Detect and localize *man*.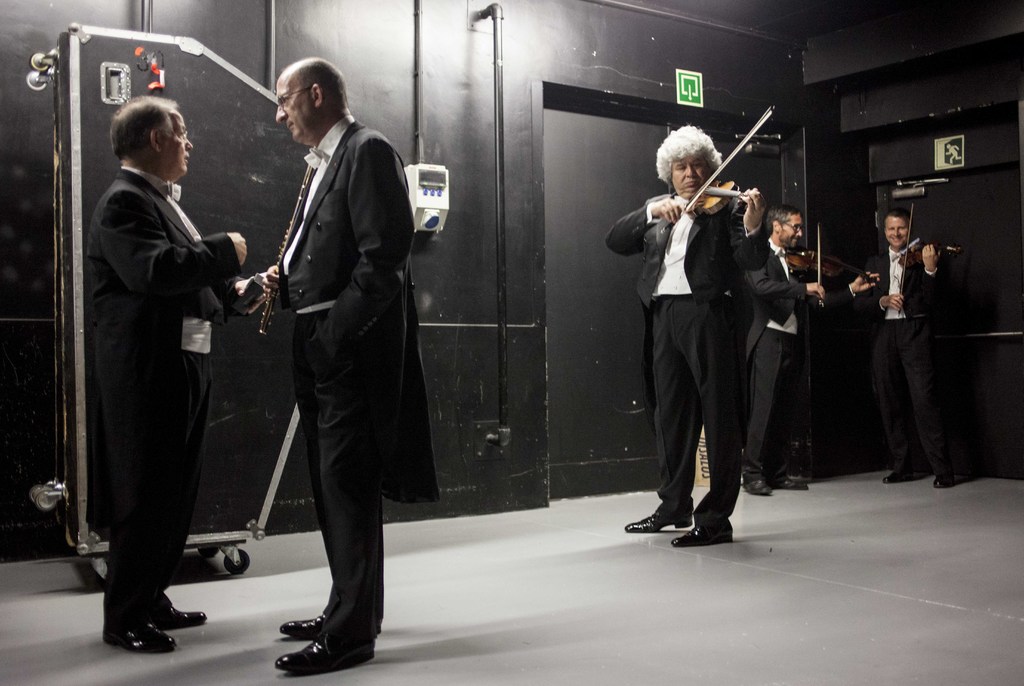
Localized at locate(875, 209, 956, 491).
